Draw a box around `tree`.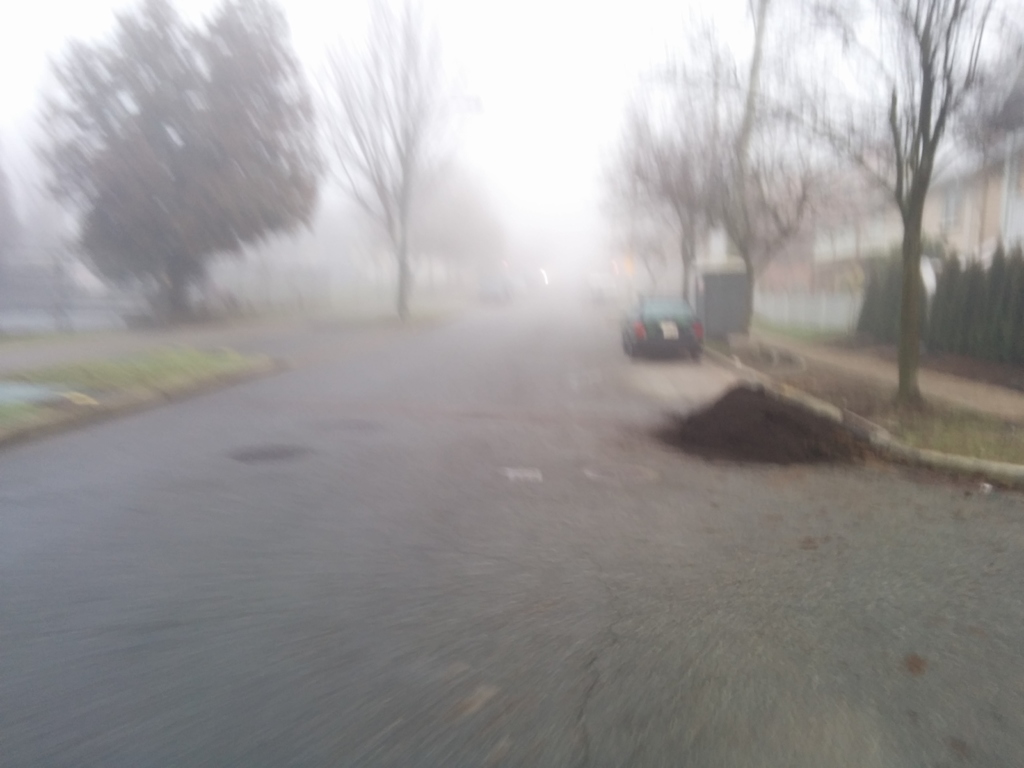
bbox=(30, 0, 334, 307).
